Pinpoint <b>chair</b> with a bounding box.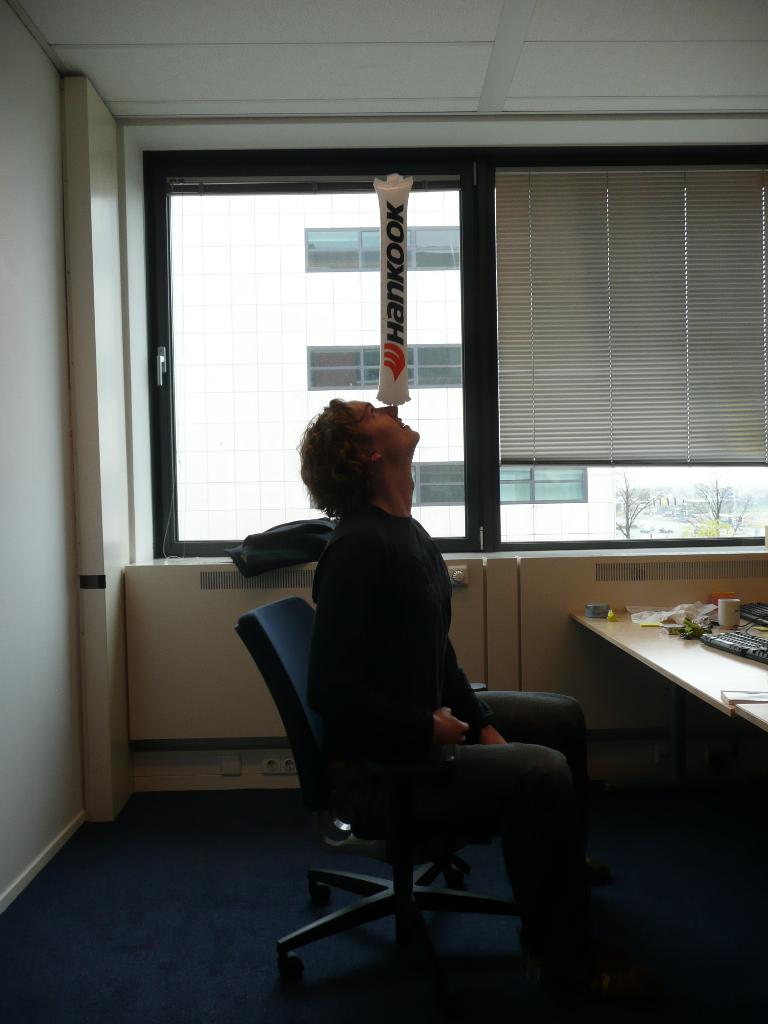
x1=240, y1=588, x2=555, y2=952.
